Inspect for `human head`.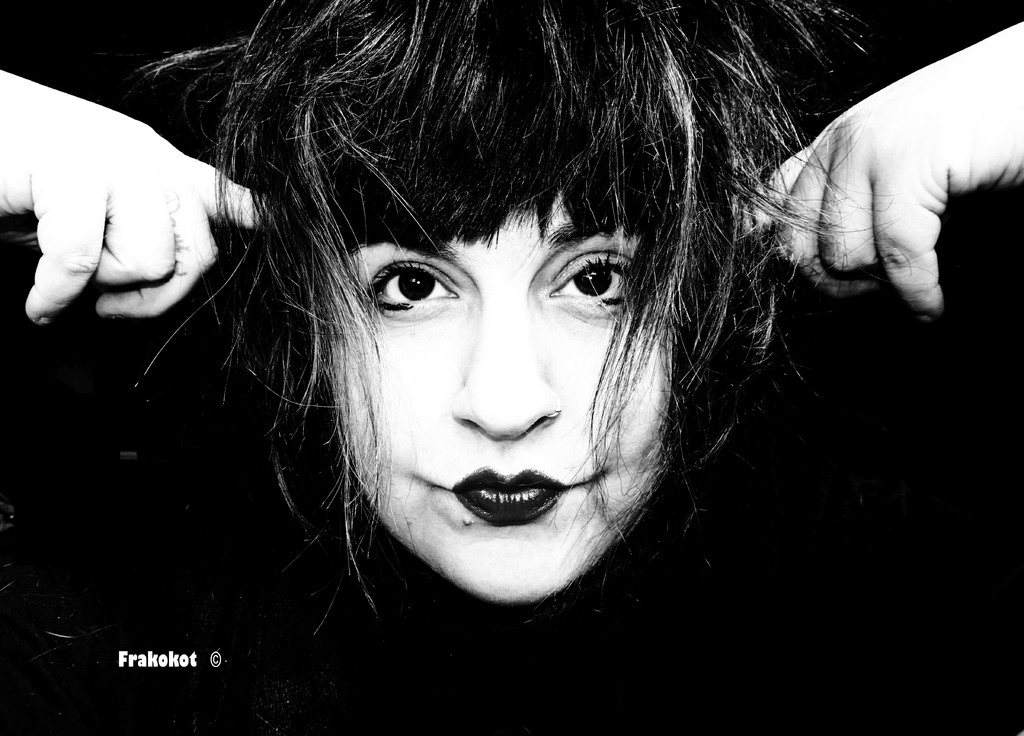
Inspection: detection(271, 56, 720, 580).
